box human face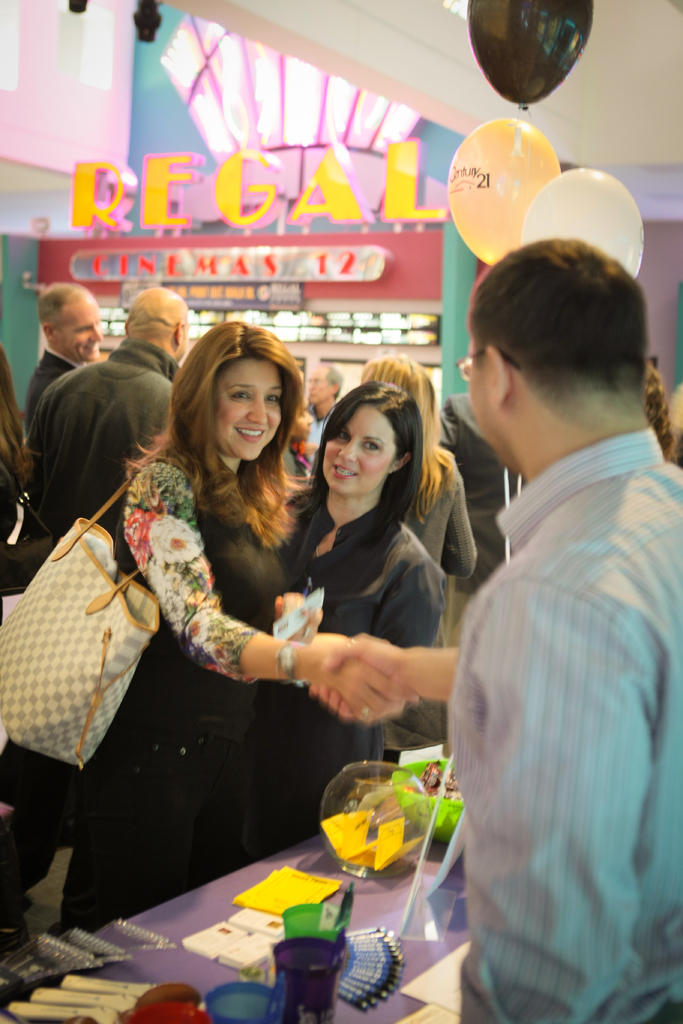
[217, 356, 279, 463]
